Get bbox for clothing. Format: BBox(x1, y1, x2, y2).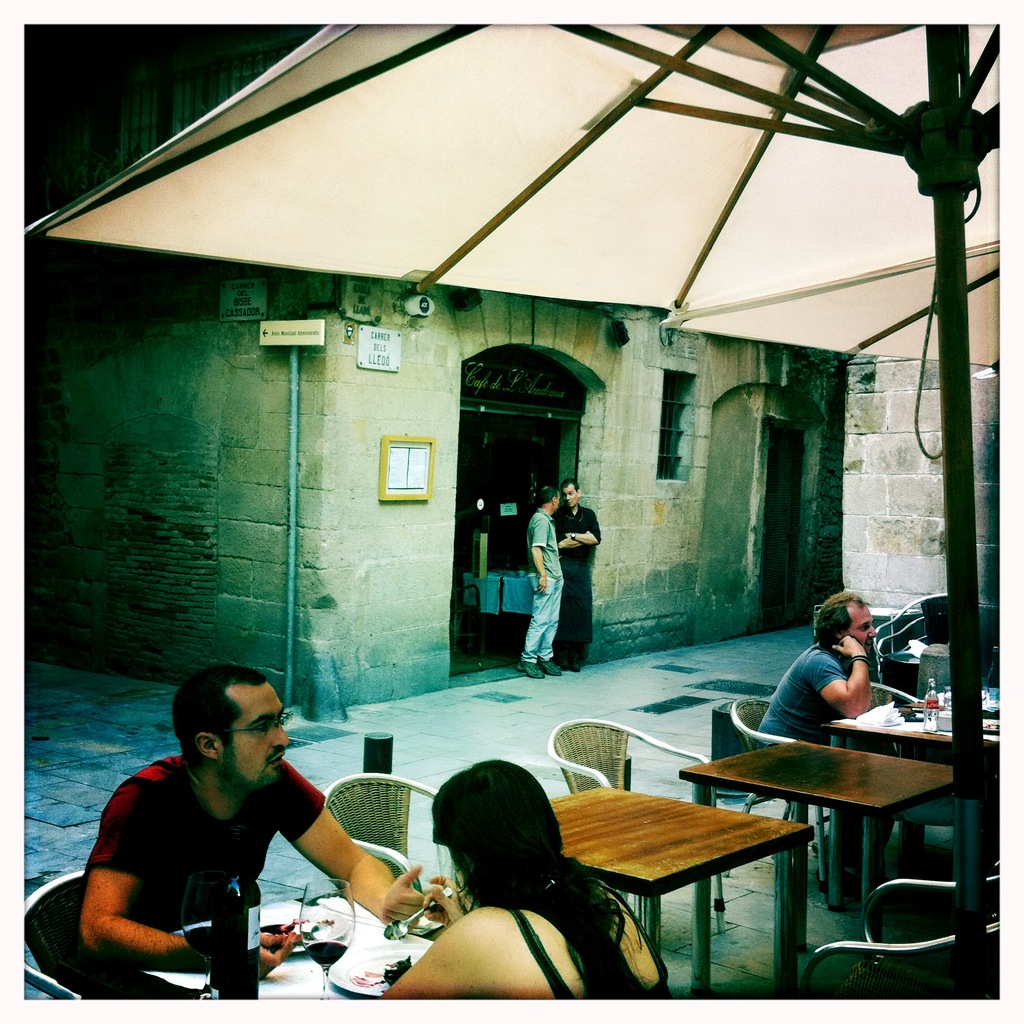
BBox(524, 503, 568, 660).
